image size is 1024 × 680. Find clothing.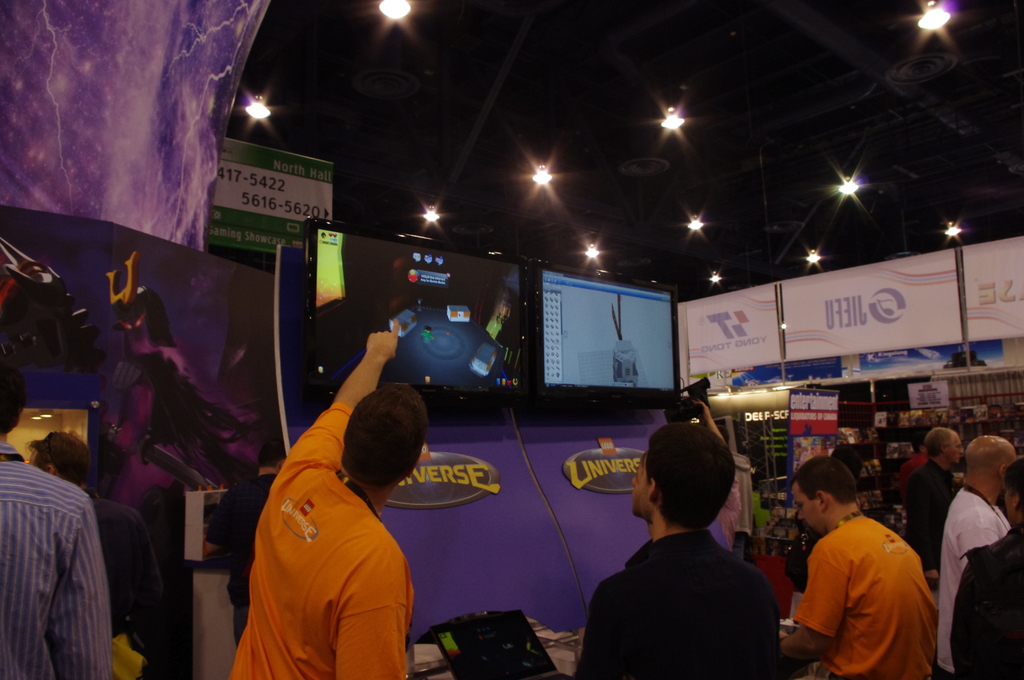
bbox=(77, 491, 164, 679).
